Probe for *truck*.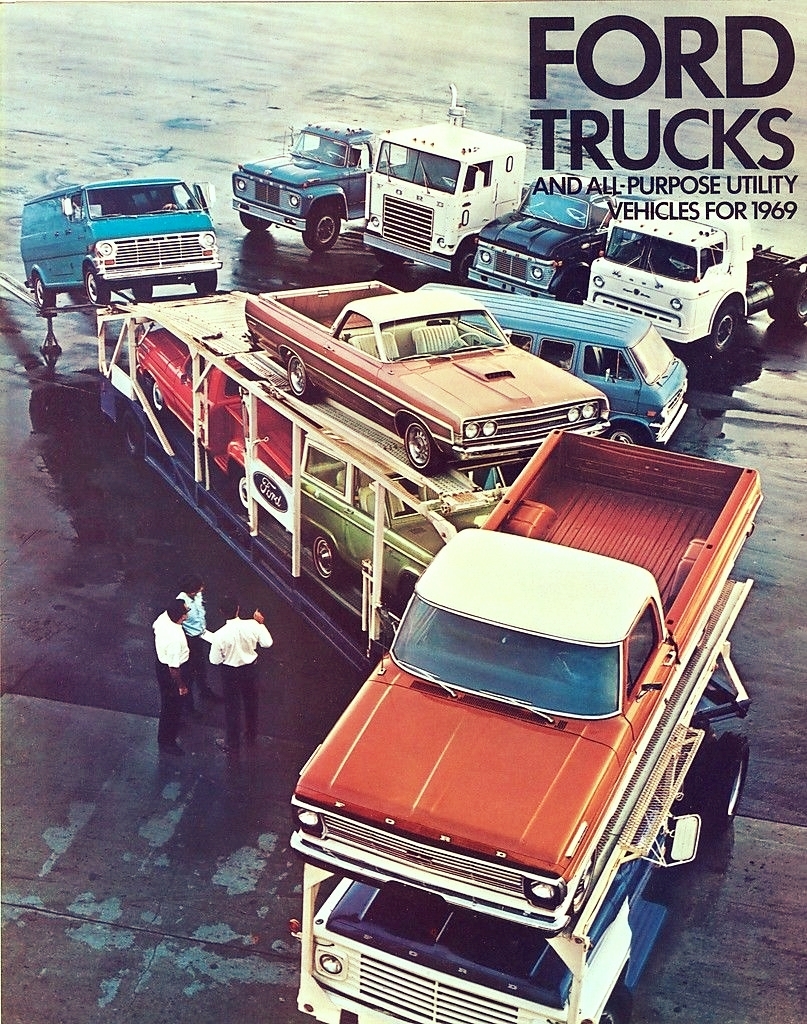
Probe result: Rect(580, 178, 806, 401).
